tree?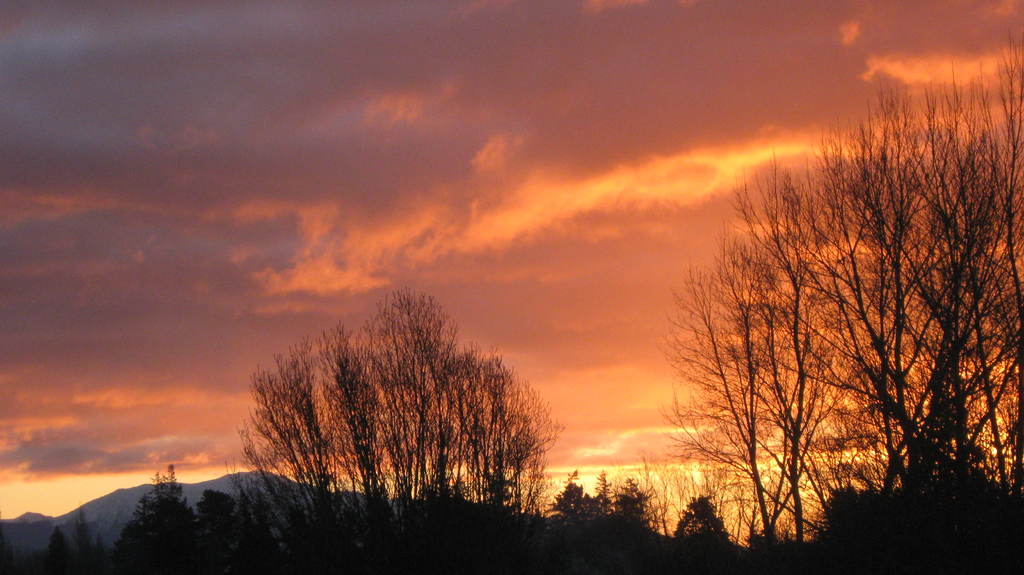
box(614, 485, 699, 574)
